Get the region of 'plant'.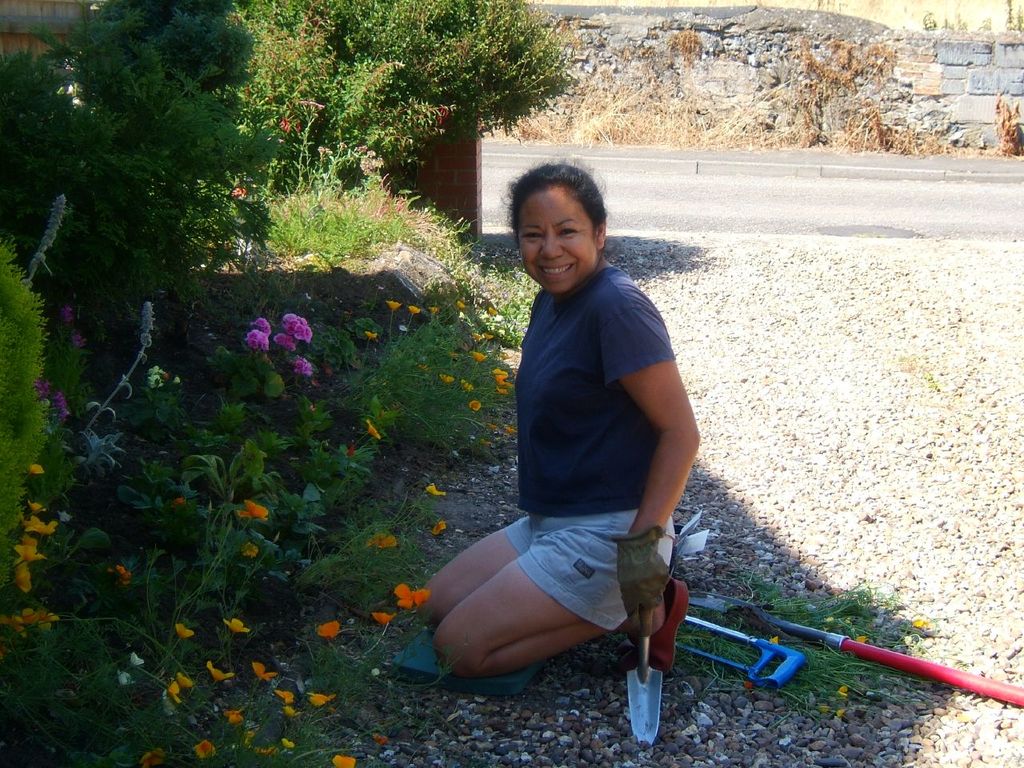
BBox(0, 35, 105, 262).
